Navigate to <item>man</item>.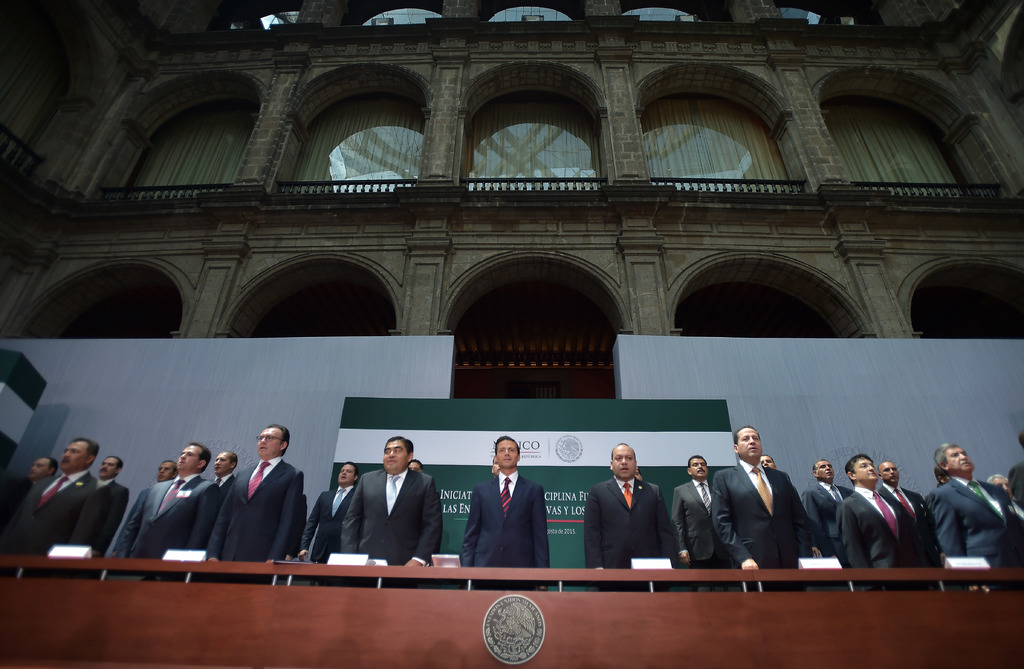
Navigation target: pyautogui.locateOnScreen(461, 434, 554, 592).
